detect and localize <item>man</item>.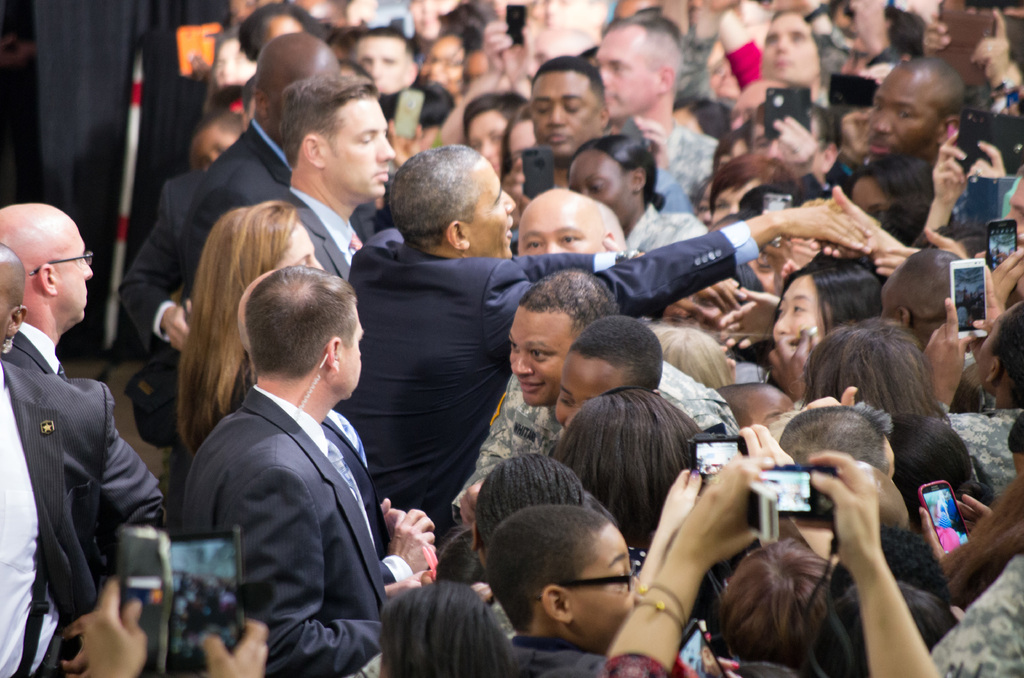
Localized at region(182, 24, 338, 298).
